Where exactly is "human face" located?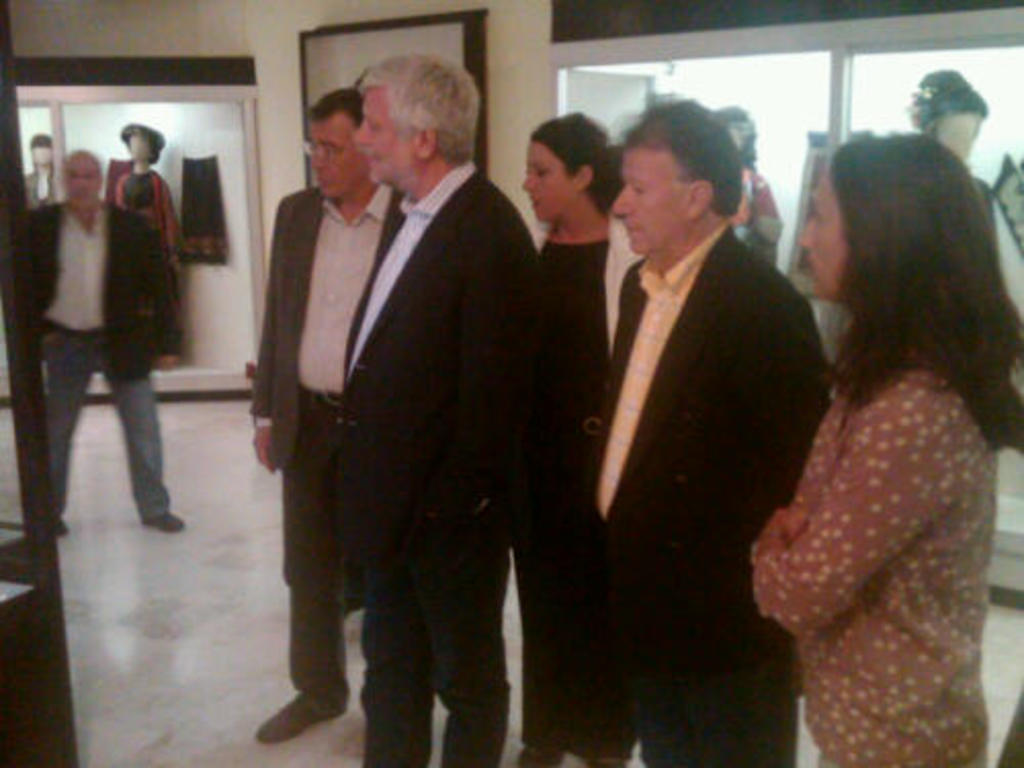
Its bounding box is [797,180,860,295].
